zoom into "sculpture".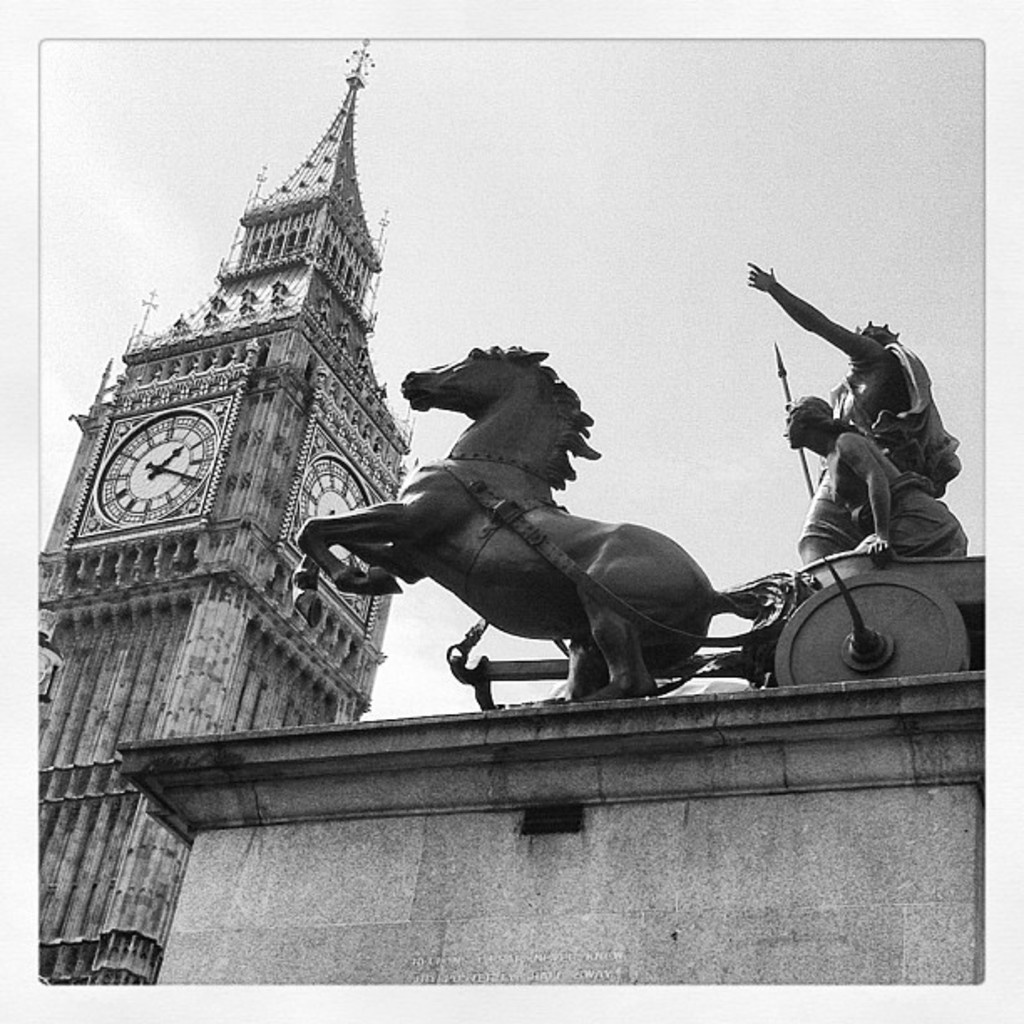
Zoom target: x1=283 y1=254 x2=996 y2=674.
